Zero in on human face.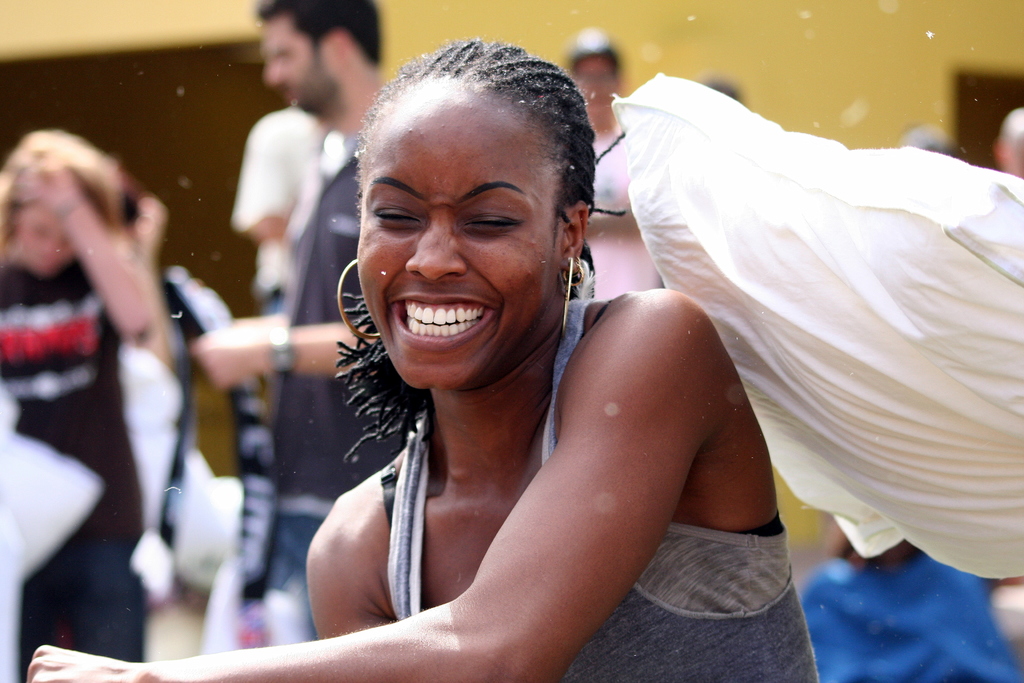
Zeroed in: rect(578, 53, 617, 104).
